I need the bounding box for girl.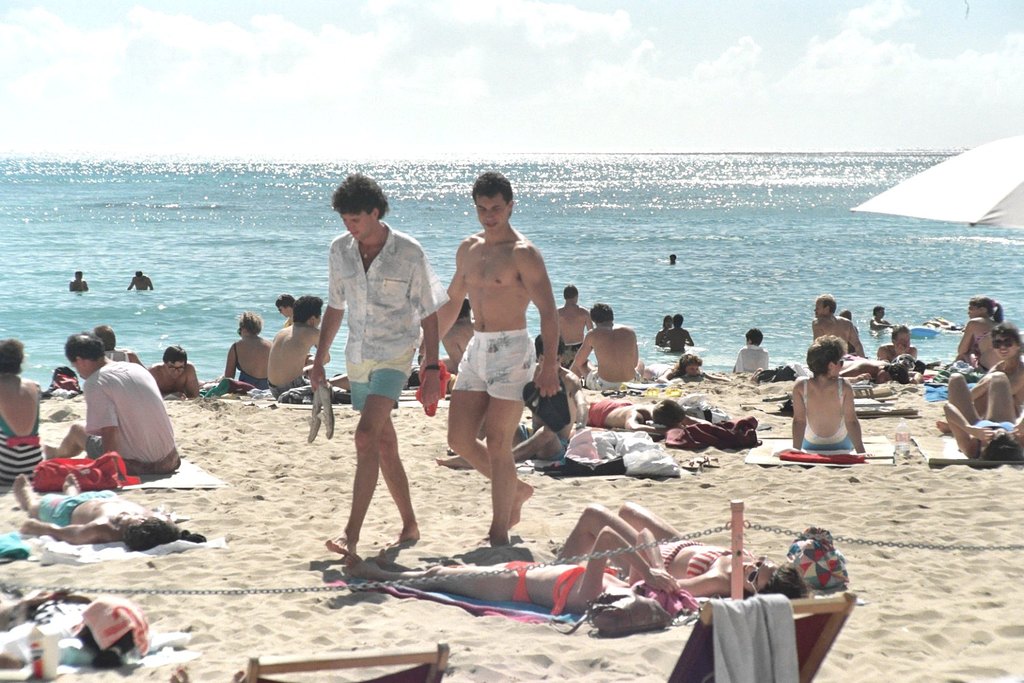
Here it is: <box>0,337,48,490</box>.
